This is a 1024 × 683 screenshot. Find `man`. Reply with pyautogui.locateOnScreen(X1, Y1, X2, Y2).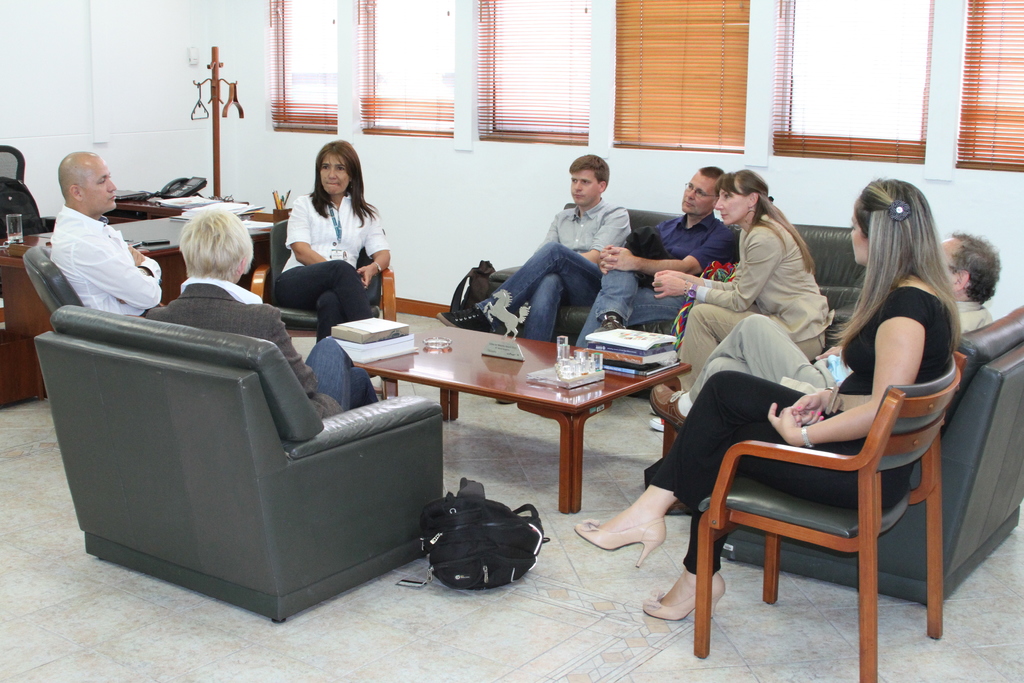
pyautogui.locateOnScreen(155, 196, 390, 413).
